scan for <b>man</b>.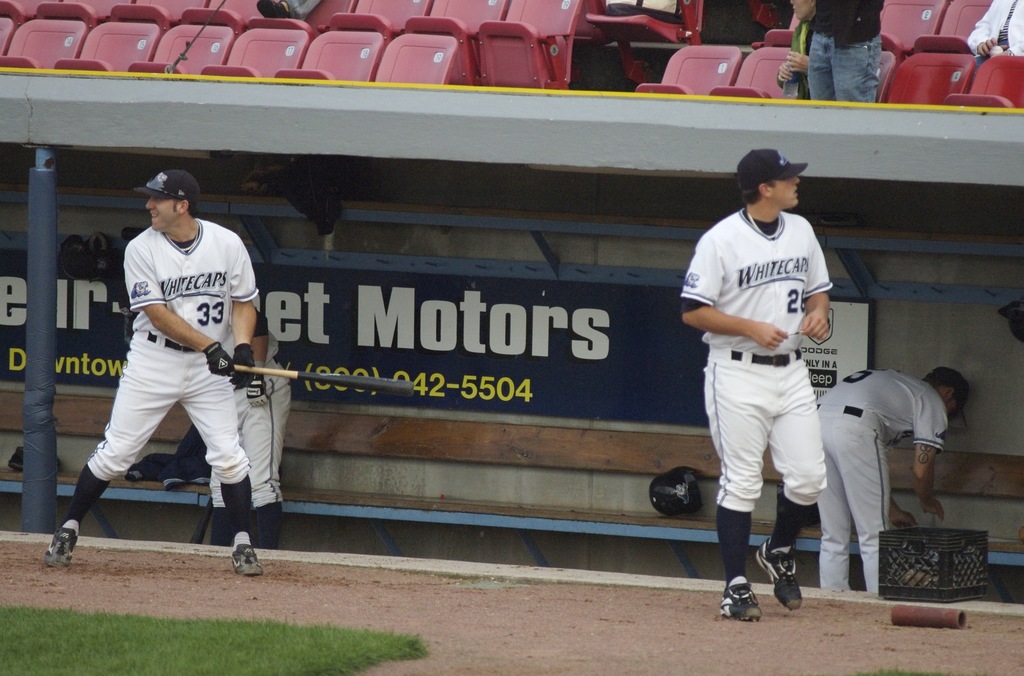
Scan result: bbox(813, 358, 971, 595).
